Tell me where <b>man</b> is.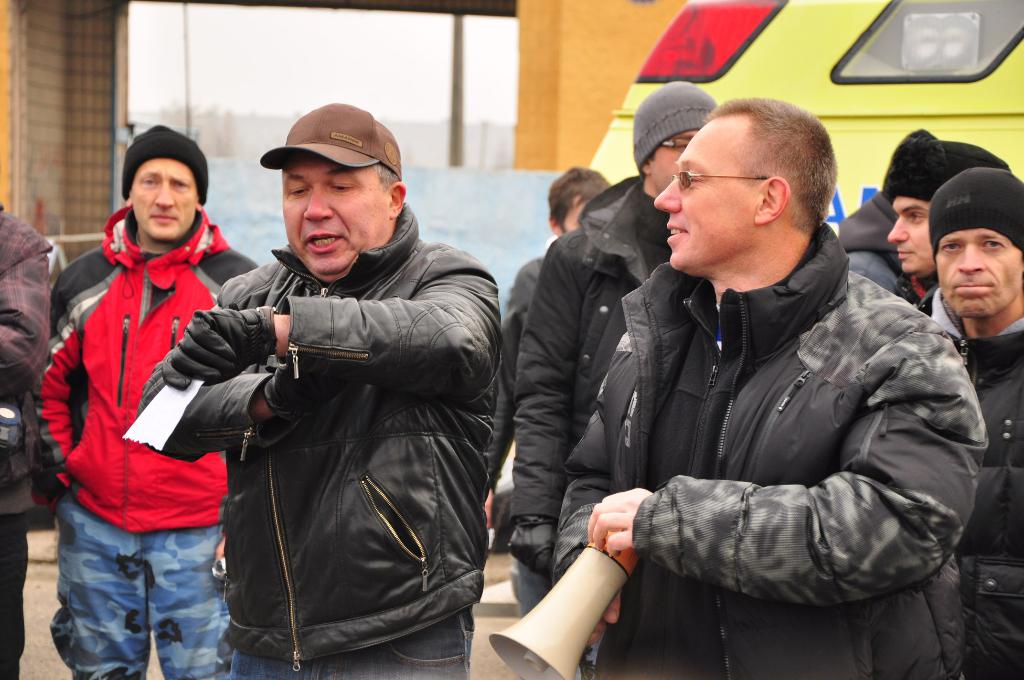
<b>man</b> is at bbox=(137, 96, 506, 679).
